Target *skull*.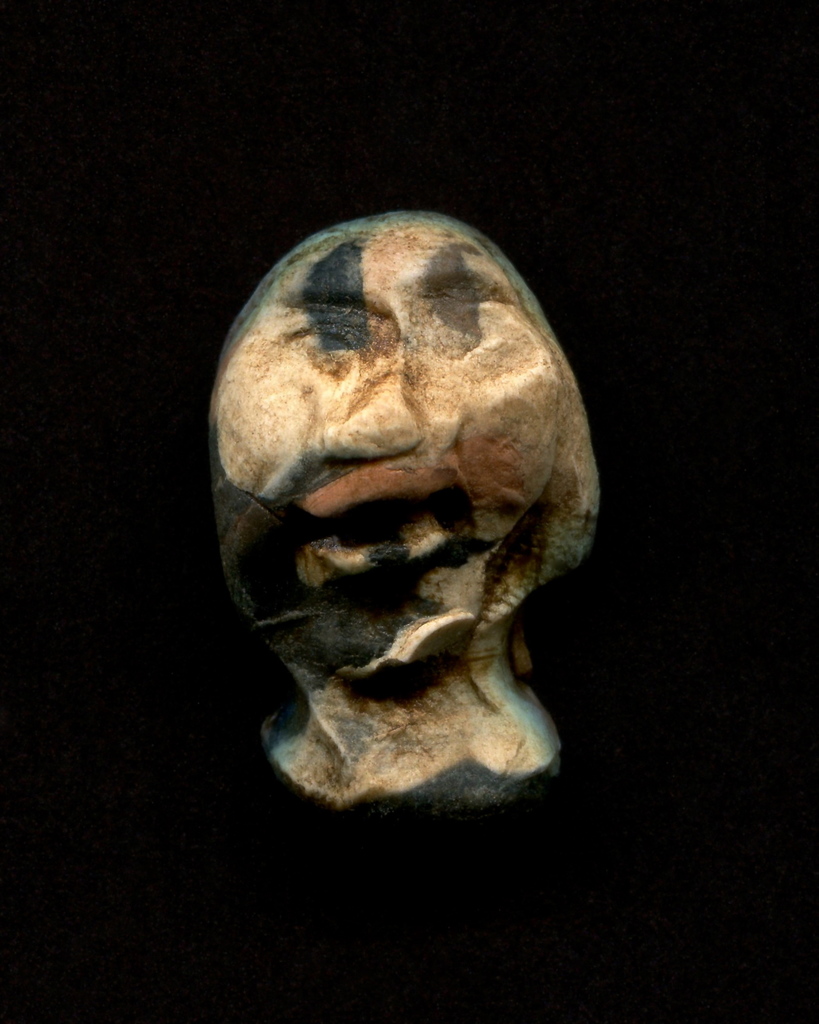
Target region: (208, 201, 610, 820).
